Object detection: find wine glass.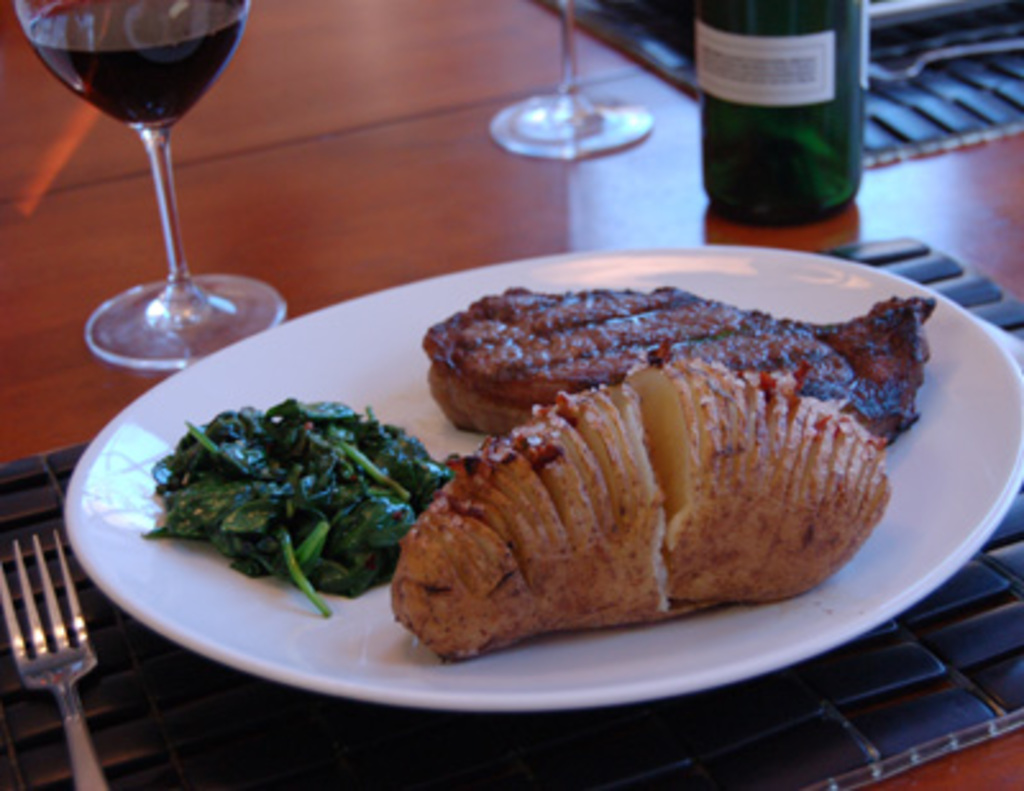
region(18, 0, 282, 374).
